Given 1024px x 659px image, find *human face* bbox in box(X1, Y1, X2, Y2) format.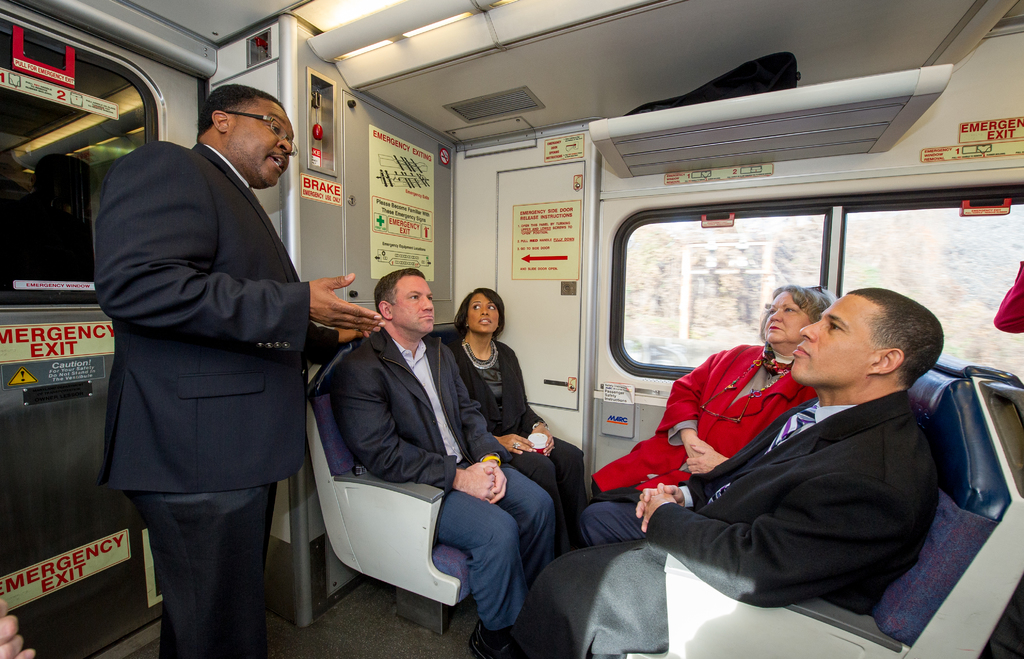
box(761, 288, 821, 346).
